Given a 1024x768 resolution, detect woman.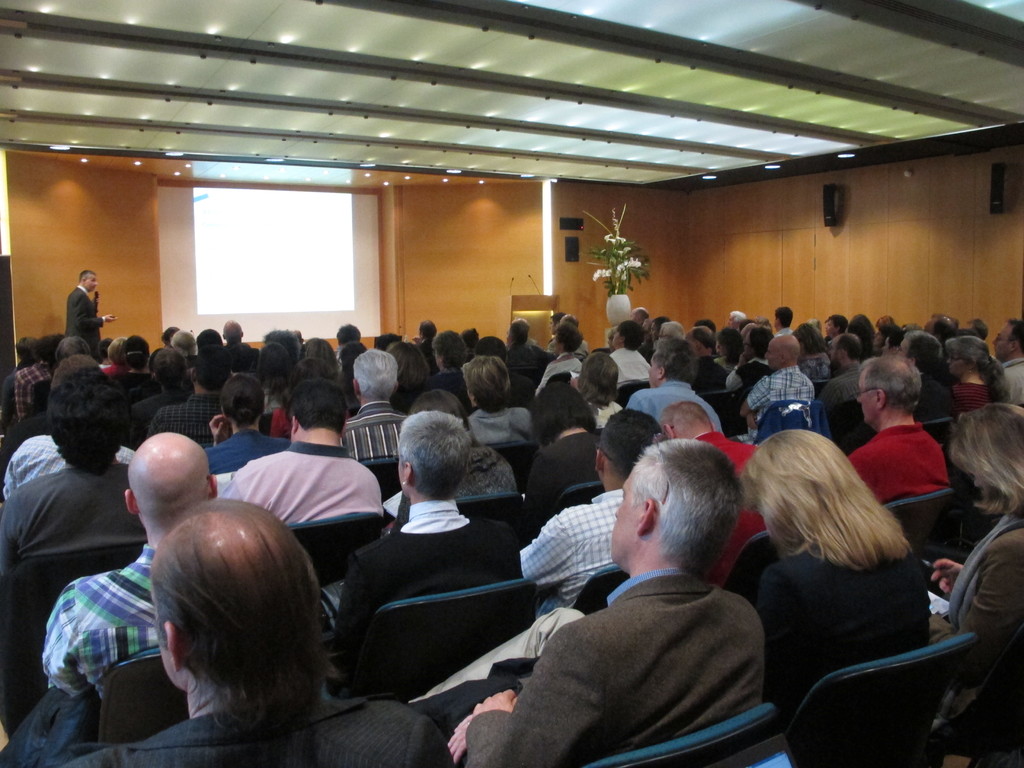
531 321 583 396.
